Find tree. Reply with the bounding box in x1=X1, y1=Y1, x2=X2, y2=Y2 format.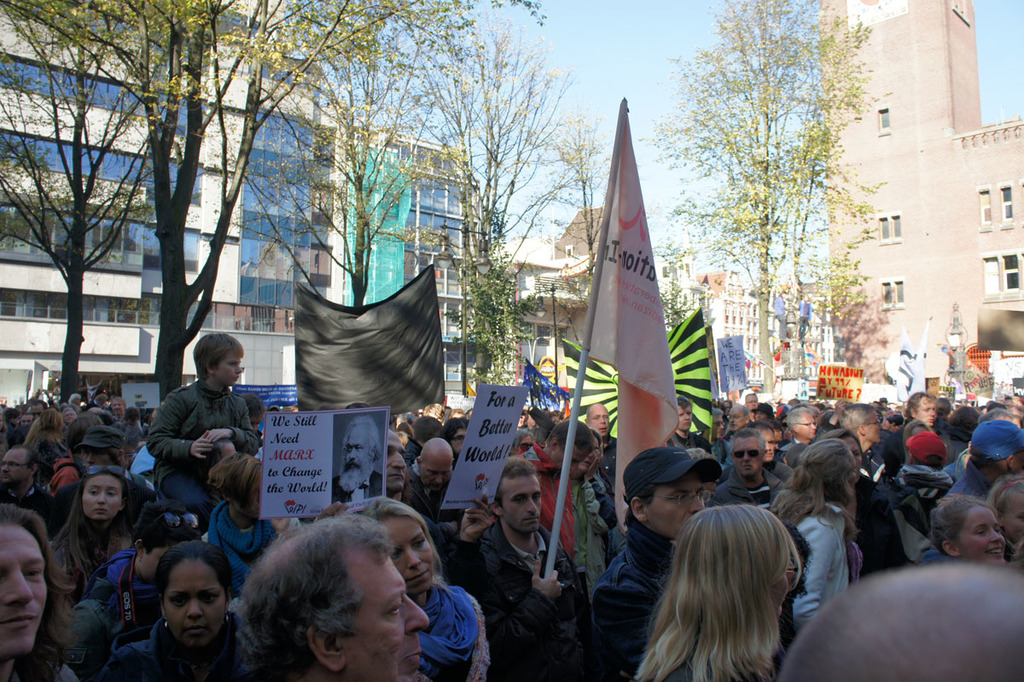
x1=0, y1=0, x2=415, y2=412.
